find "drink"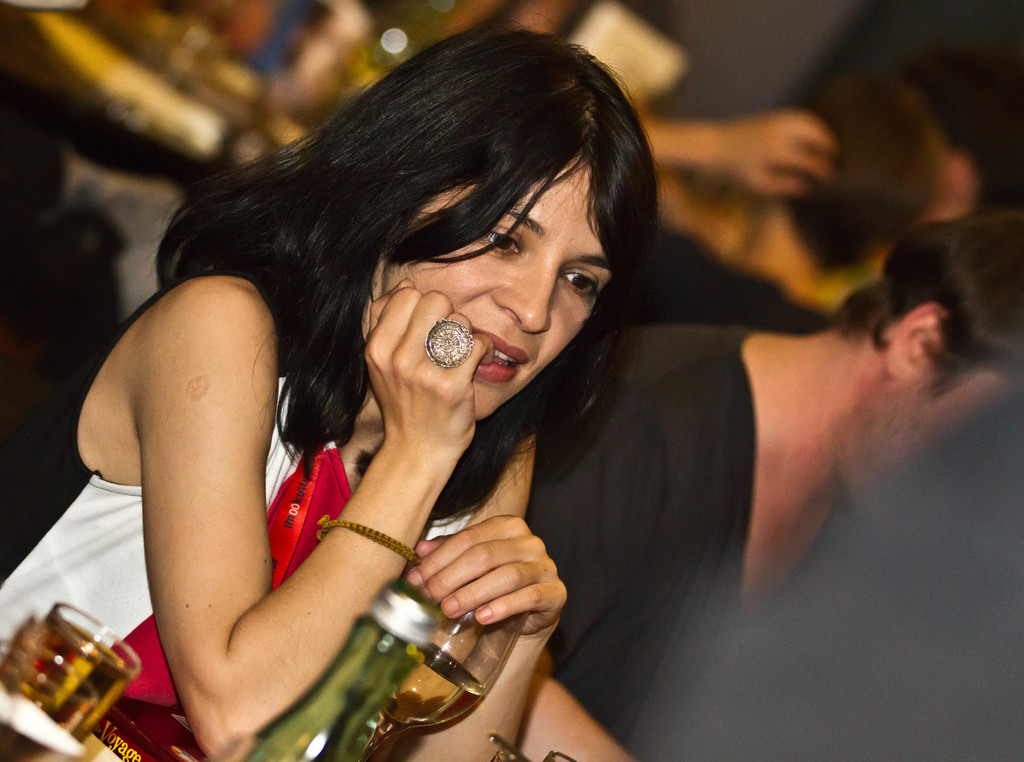
detection(375, 639, 487, 727)
